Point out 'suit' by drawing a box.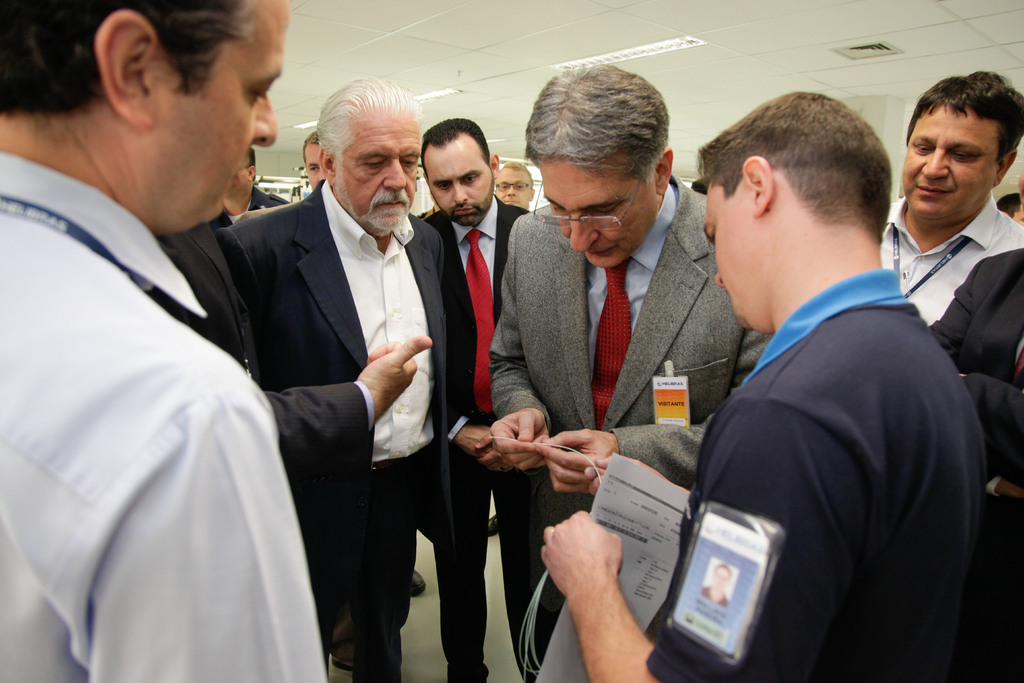
rect(425, 204, 531, 682).
